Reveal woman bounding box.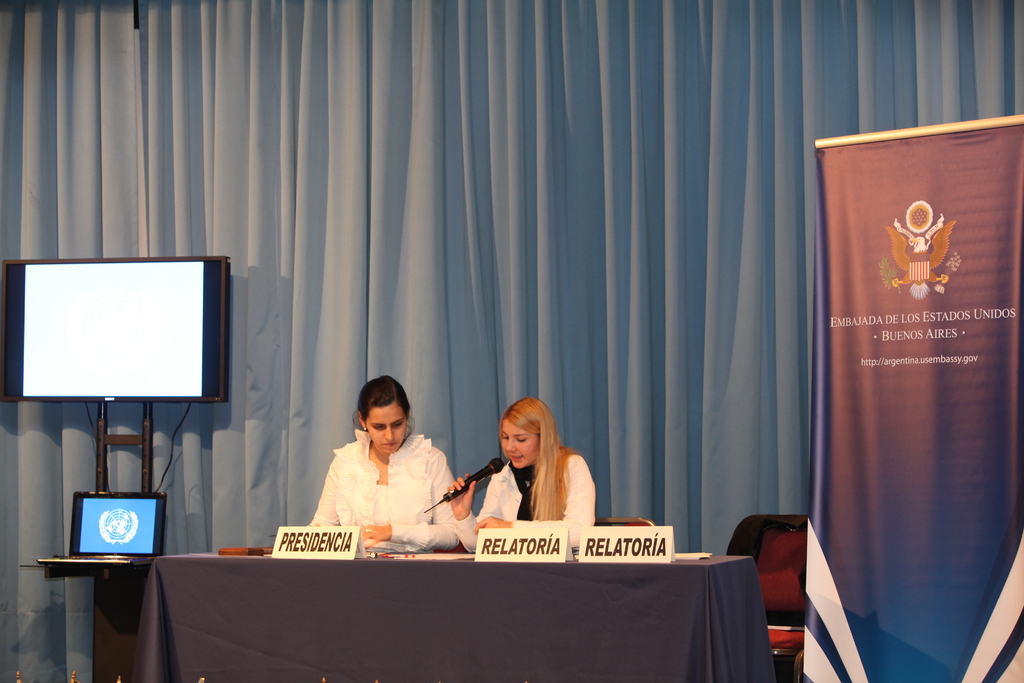
Revealed: [left=308, top=377, right=461, bottom=548].
